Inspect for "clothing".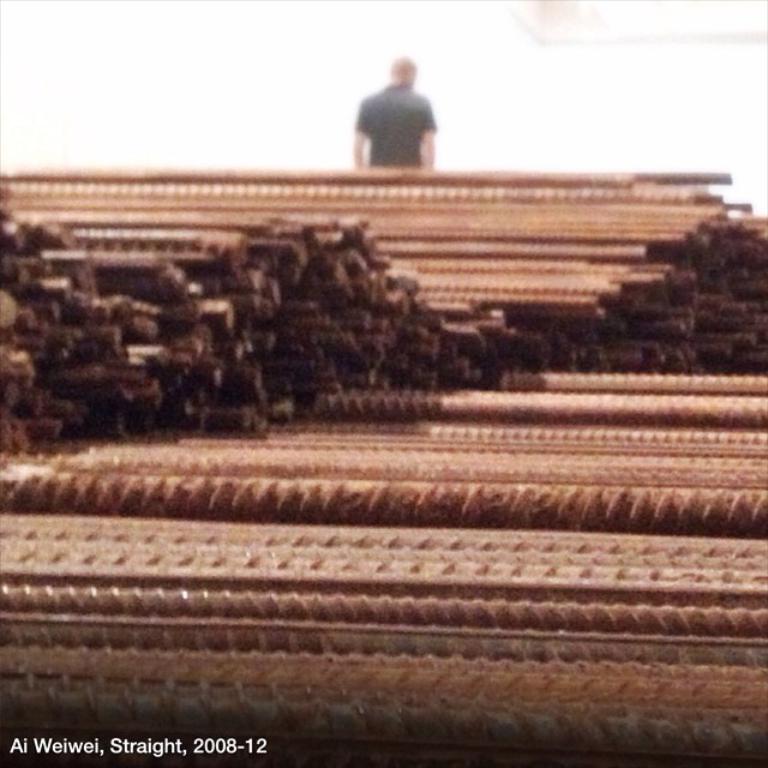
Inspection: crop(353, 83, 437, 164).
